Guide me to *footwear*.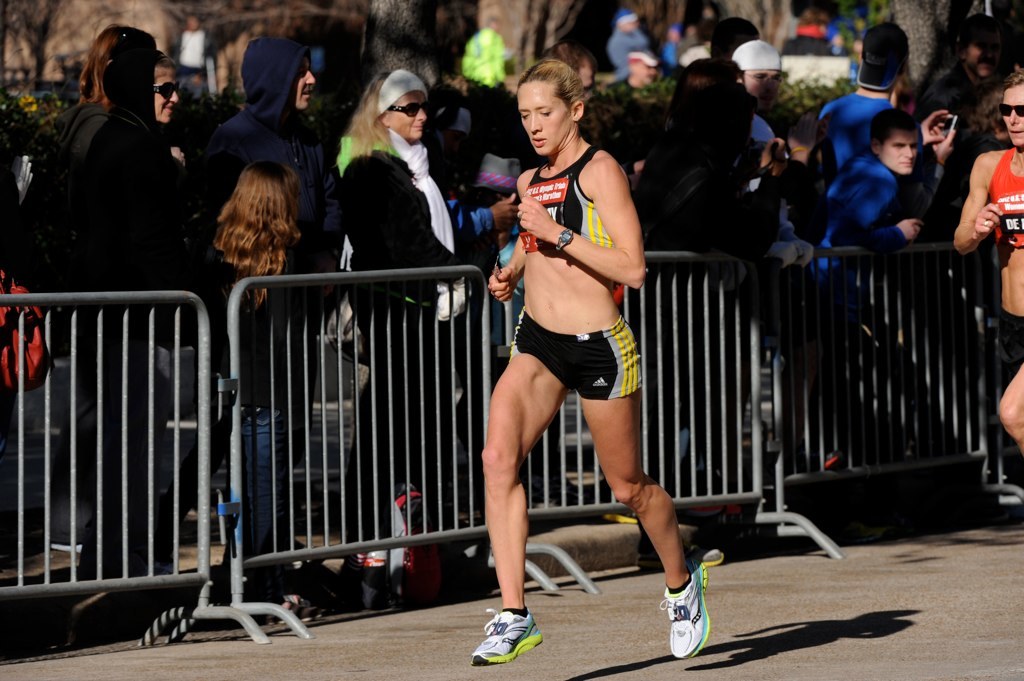
Guidance: {"left": 468, "top": 604, "right": 544, "bottom": 669}.
